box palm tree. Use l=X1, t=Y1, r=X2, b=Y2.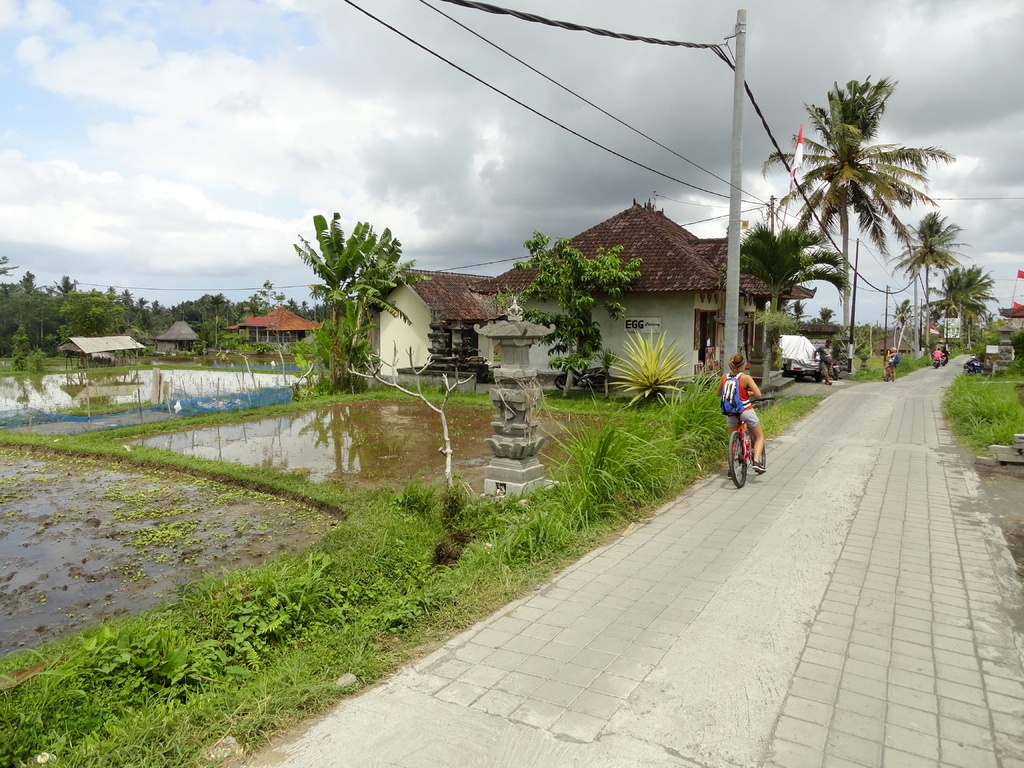
l=931, t=256, r=993, b=348.
